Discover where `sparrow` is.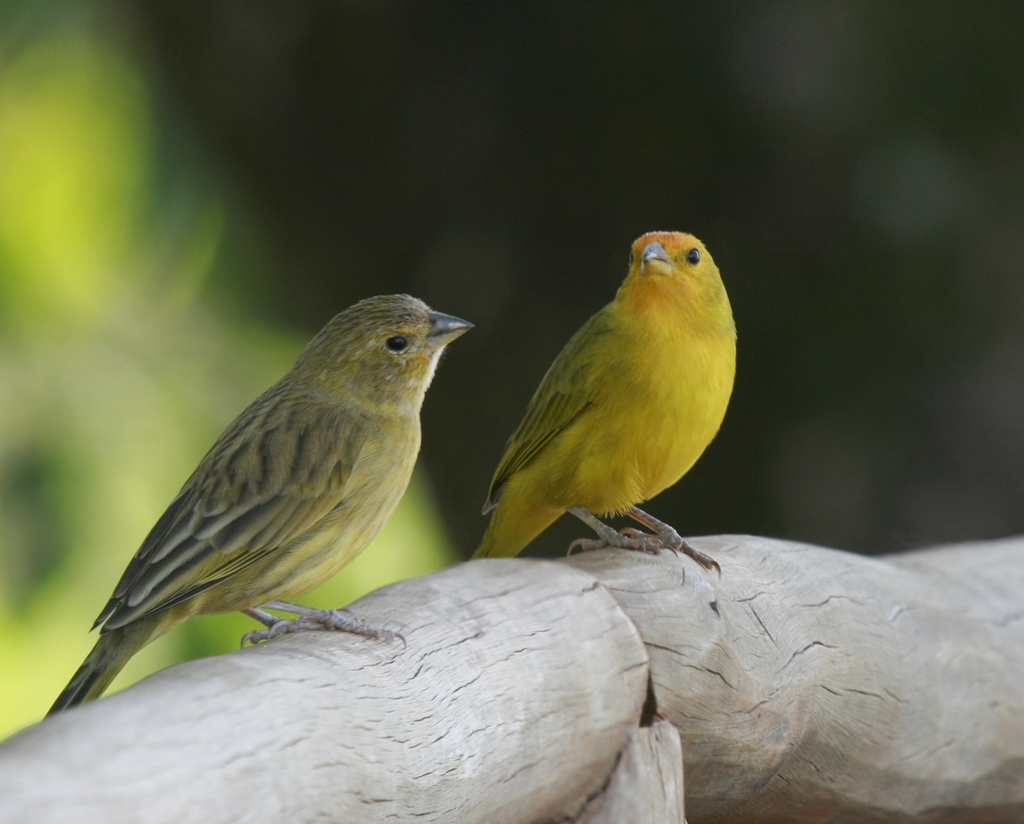
Discovered at box=[478, 229, 741, 572].
